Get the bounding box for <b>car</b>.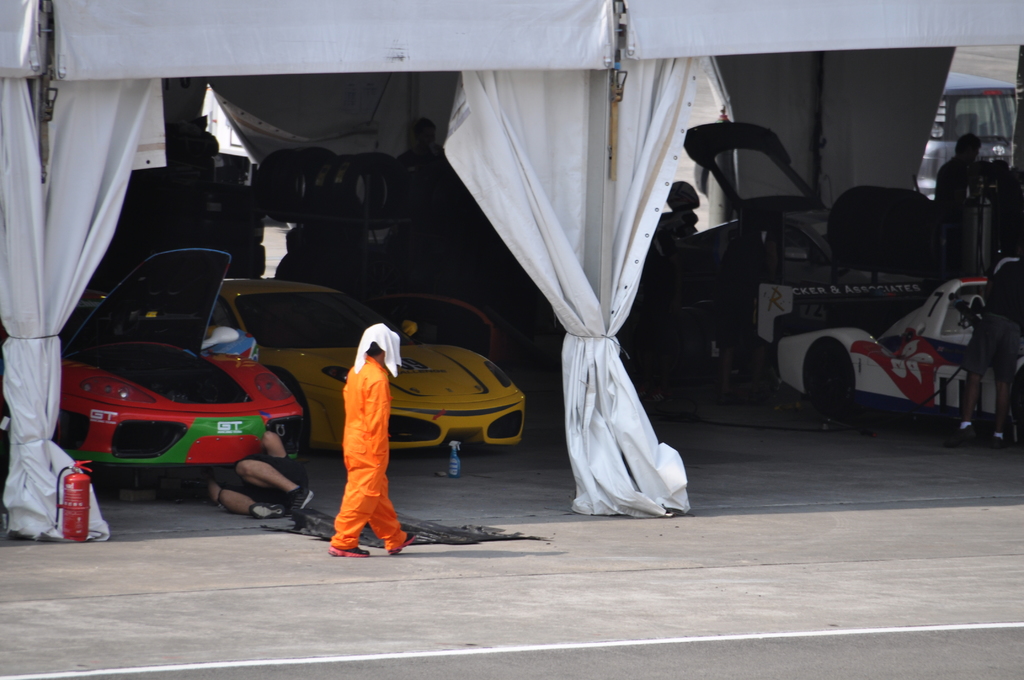
913,63,1023,197.
